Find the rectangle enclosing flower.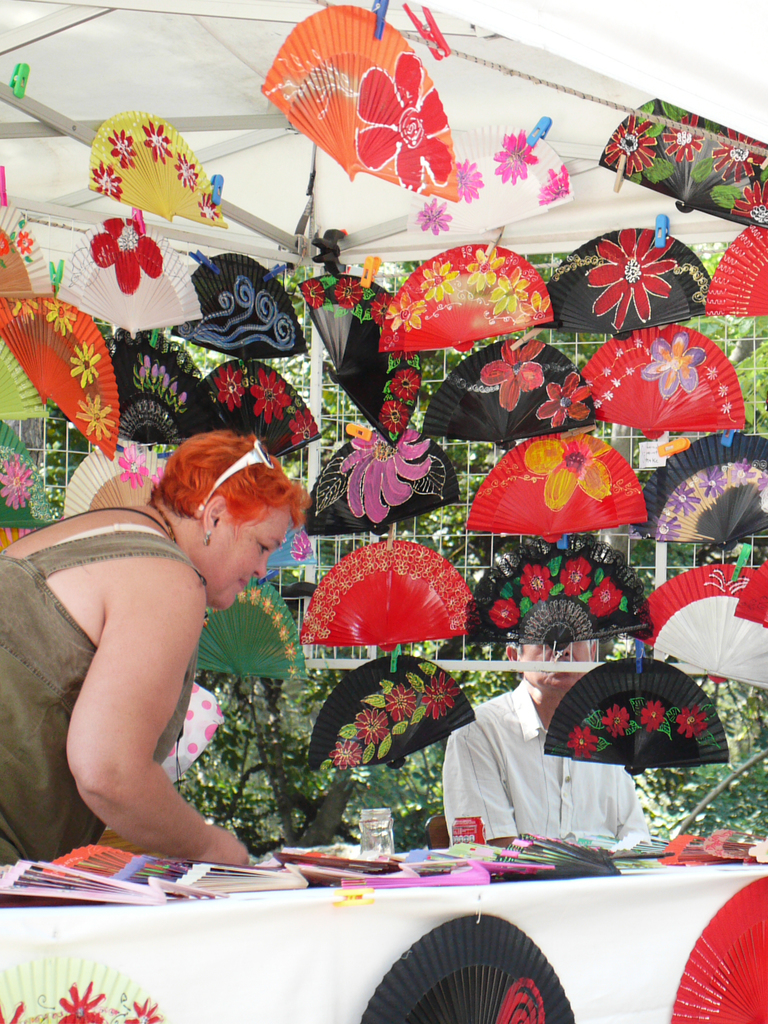
crop(704, 134, 755, 180).
